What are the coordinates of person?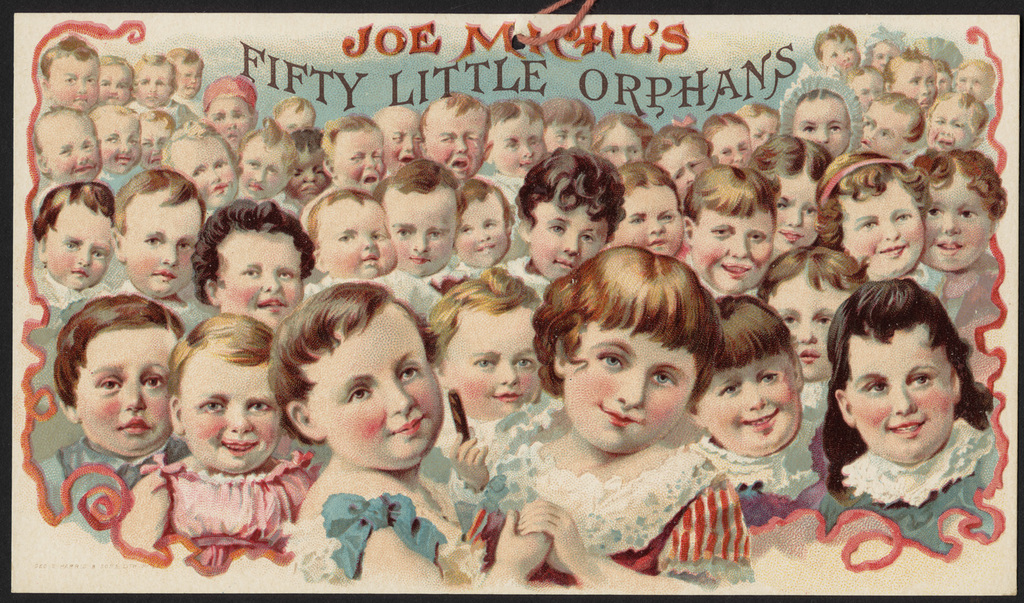
[154, 118, 239, 210].
